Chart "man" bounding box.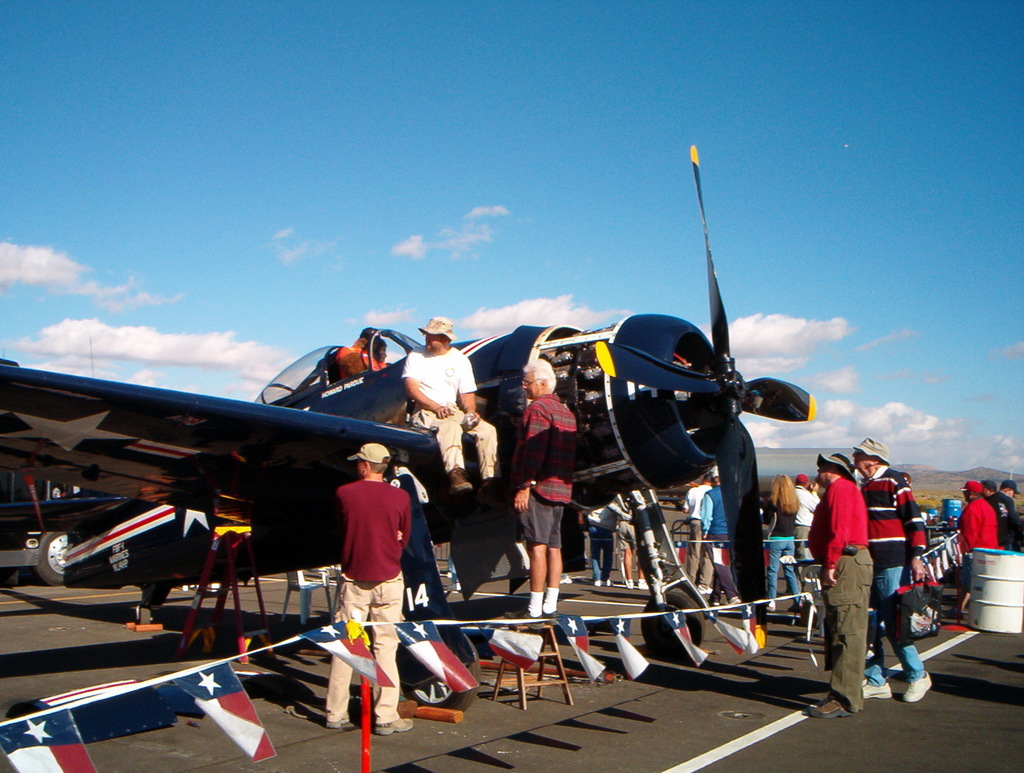
Charted: <box>613,502,645,590</box>.
